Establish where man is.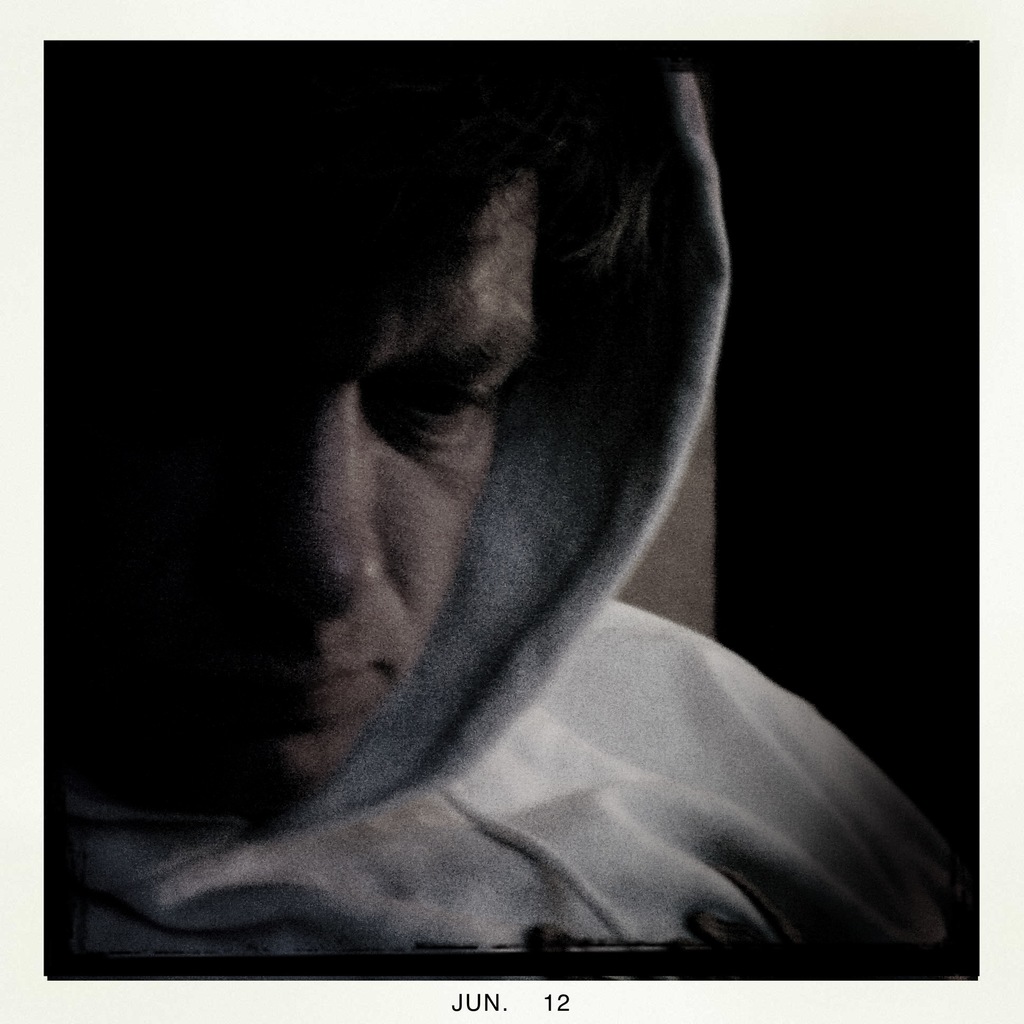
Established at Rect(37, 71, 972, 974).
